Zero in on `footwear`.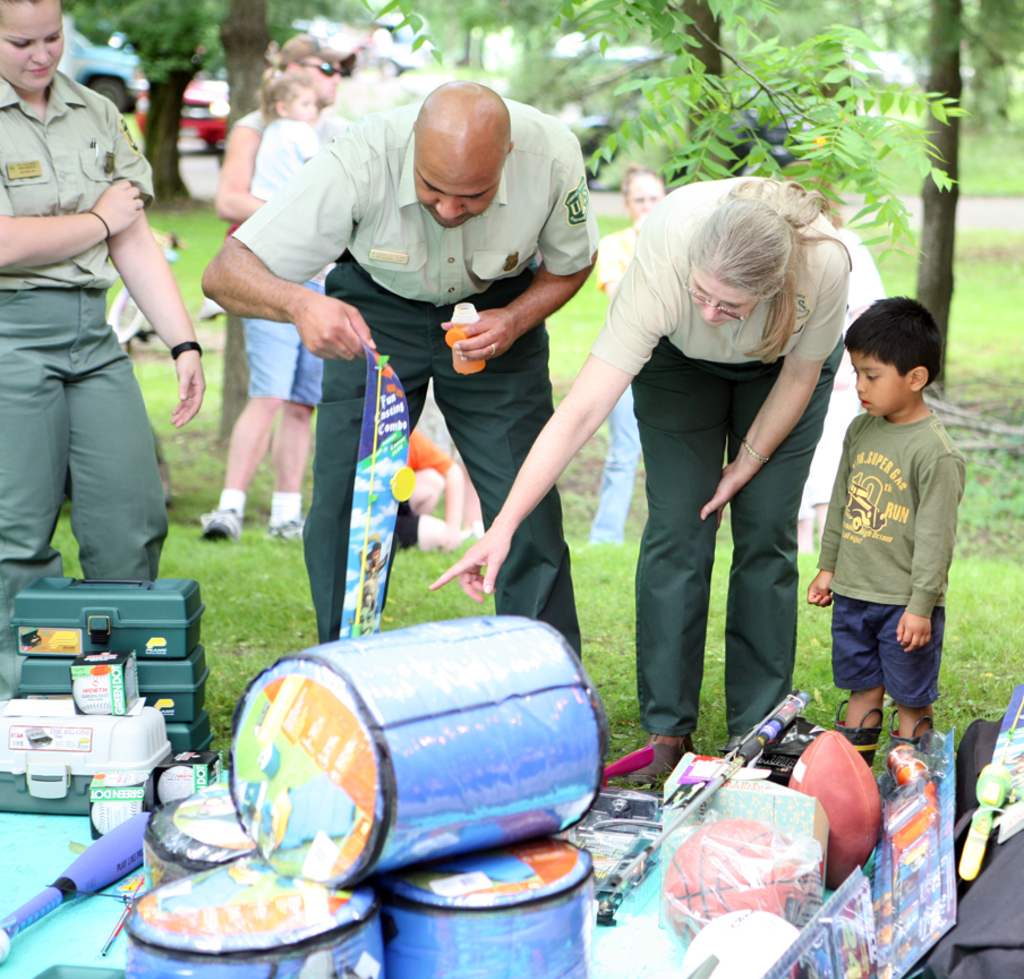
Zeroed in: bbox=[625, 730, 698, 784].
